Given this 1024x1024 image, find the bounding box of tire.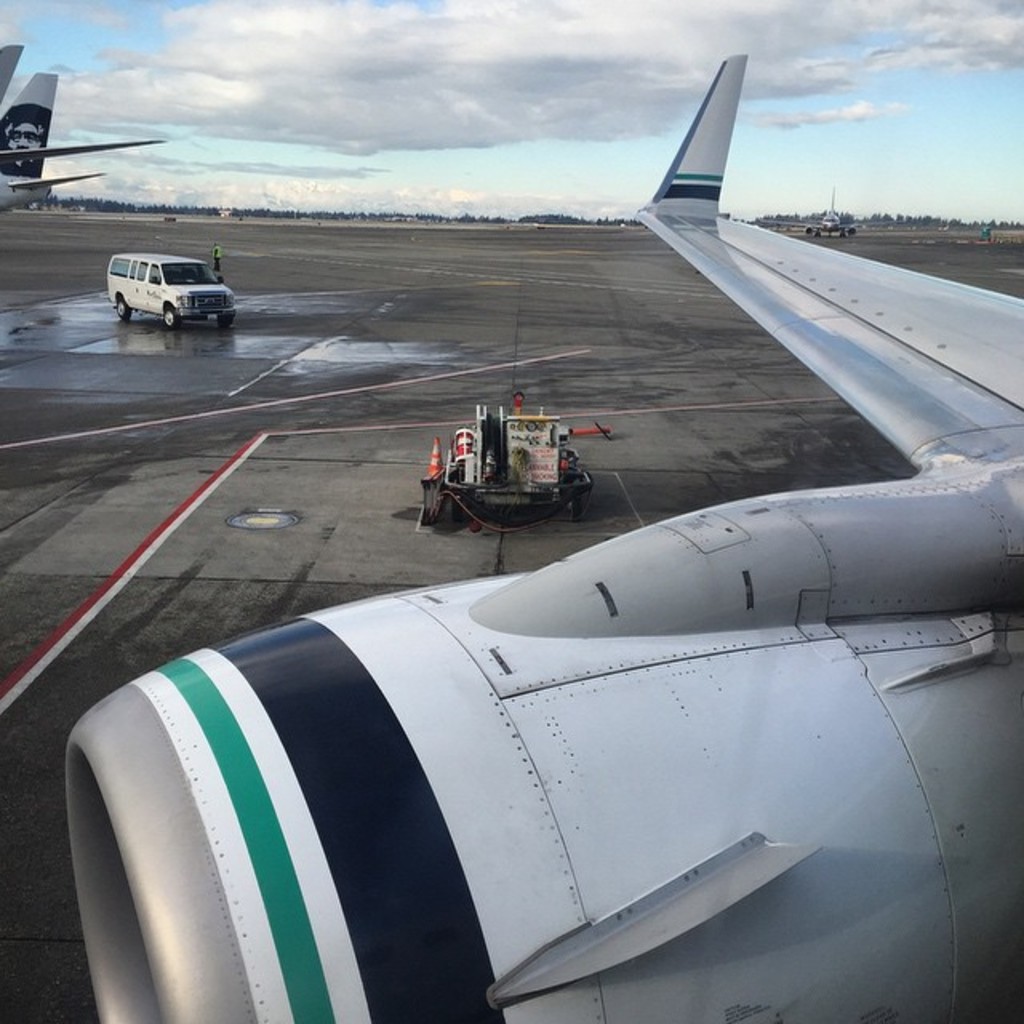
{"left": 163, "top": 306, "right": 179, "bottom": 330}.
